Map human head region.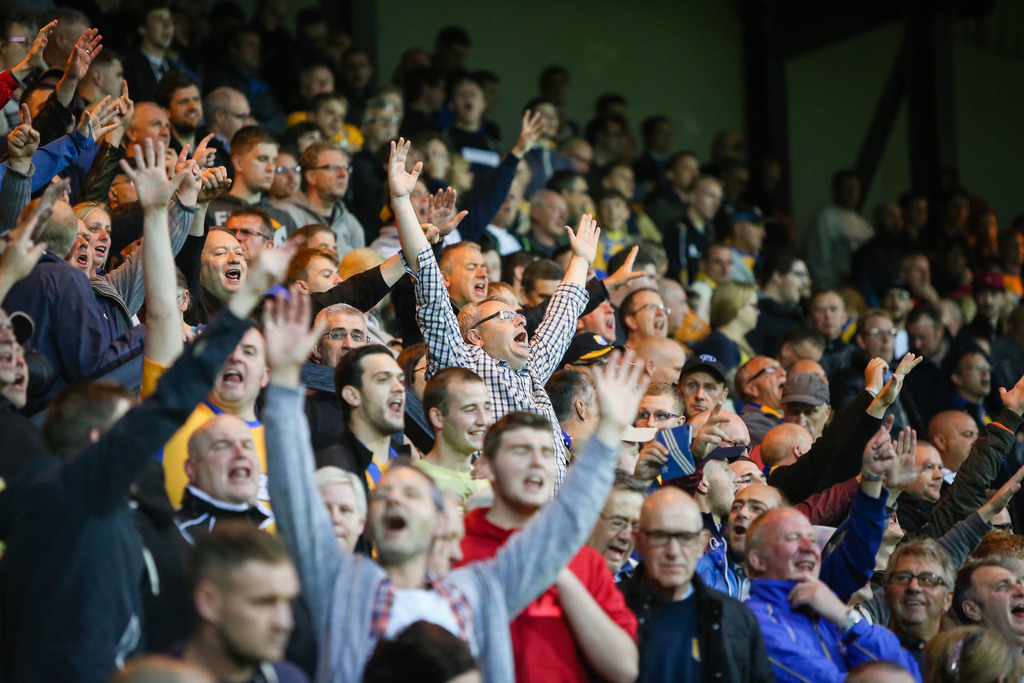
Mapped to {"x1": 685, "y1": 363, "x2": 730, "y2": 410}.
